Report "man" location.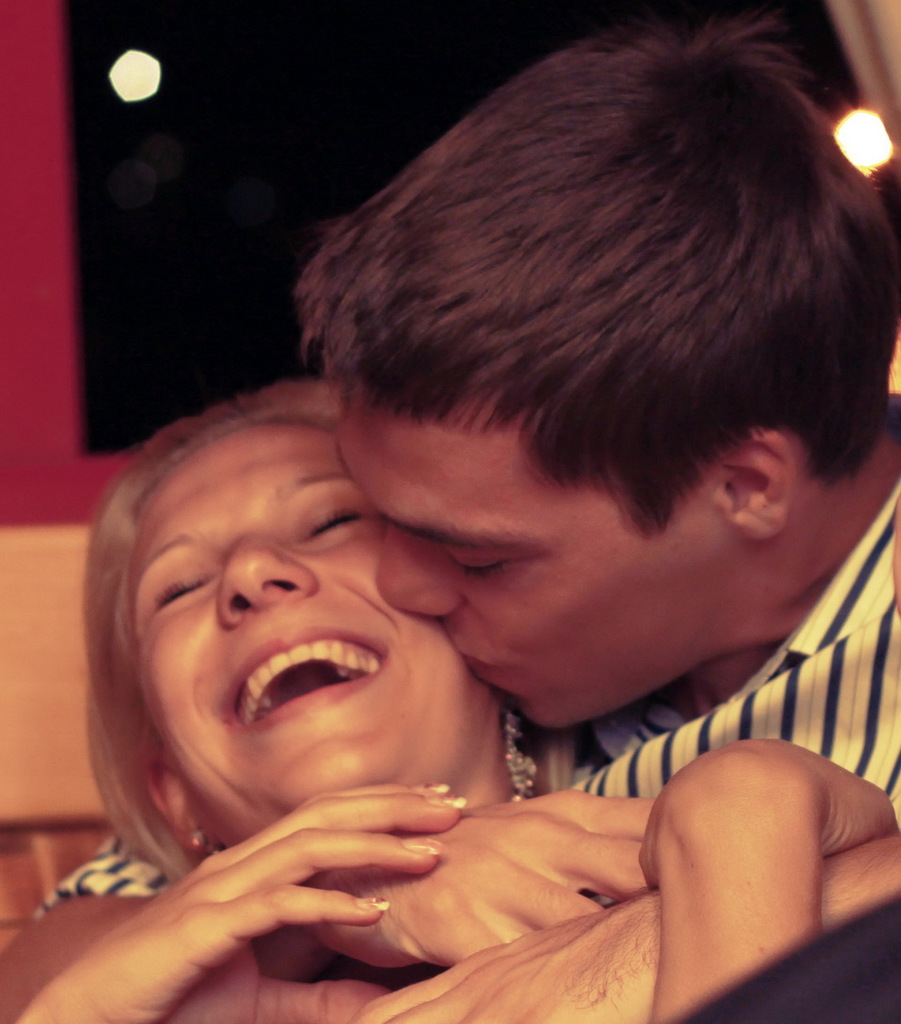
Report: 44,60,900,1010.
